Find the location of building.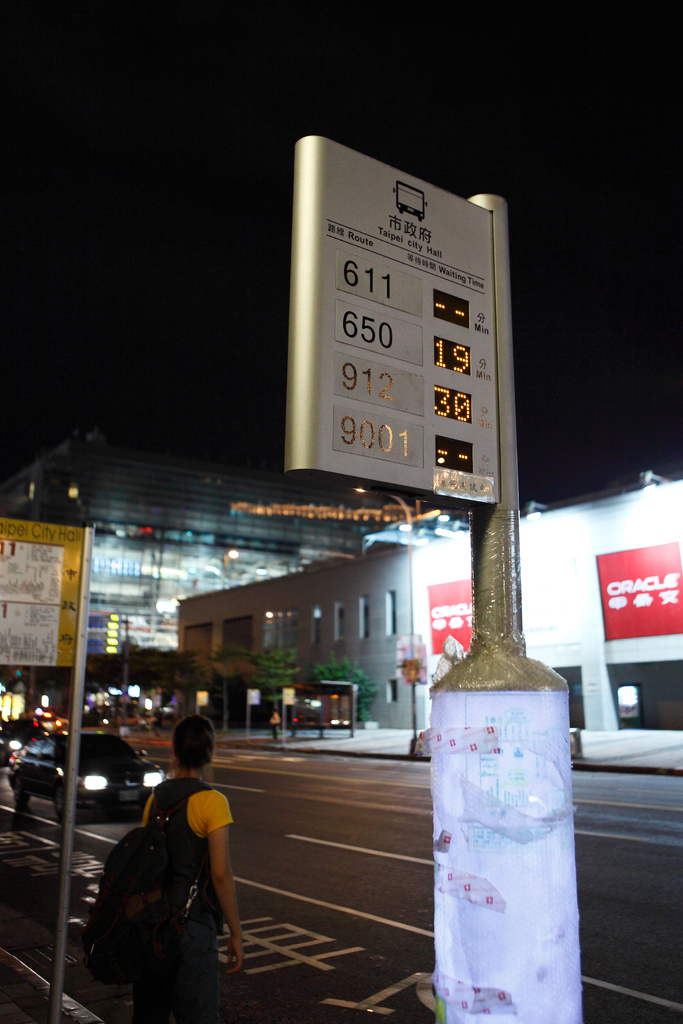
Location: 0,440,386,652.
